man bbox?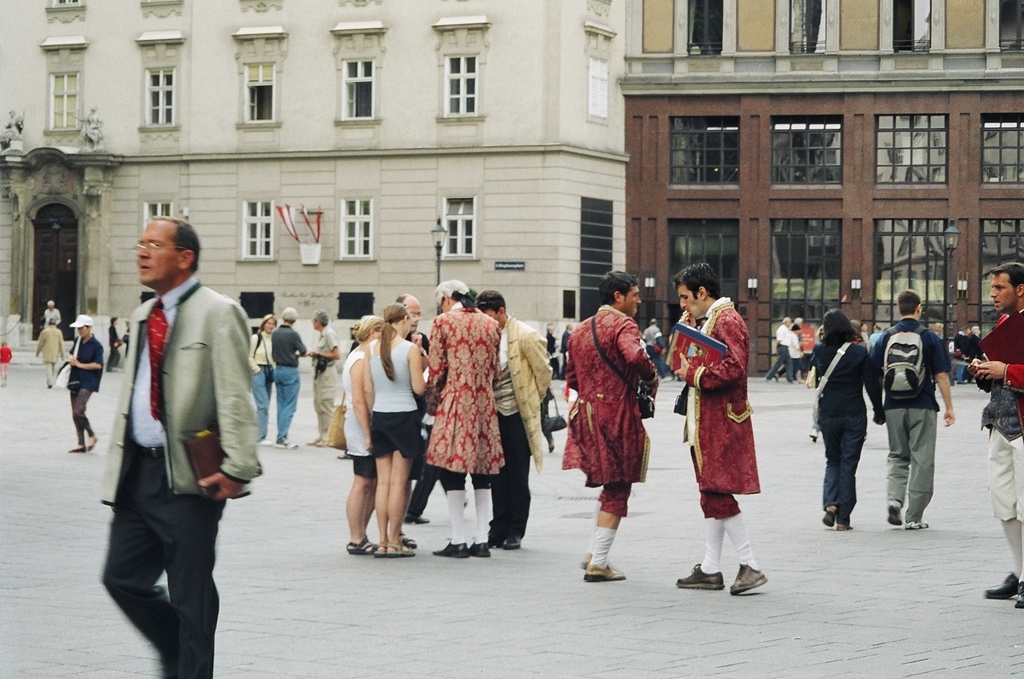
crop(92, 202, 253, 659)
